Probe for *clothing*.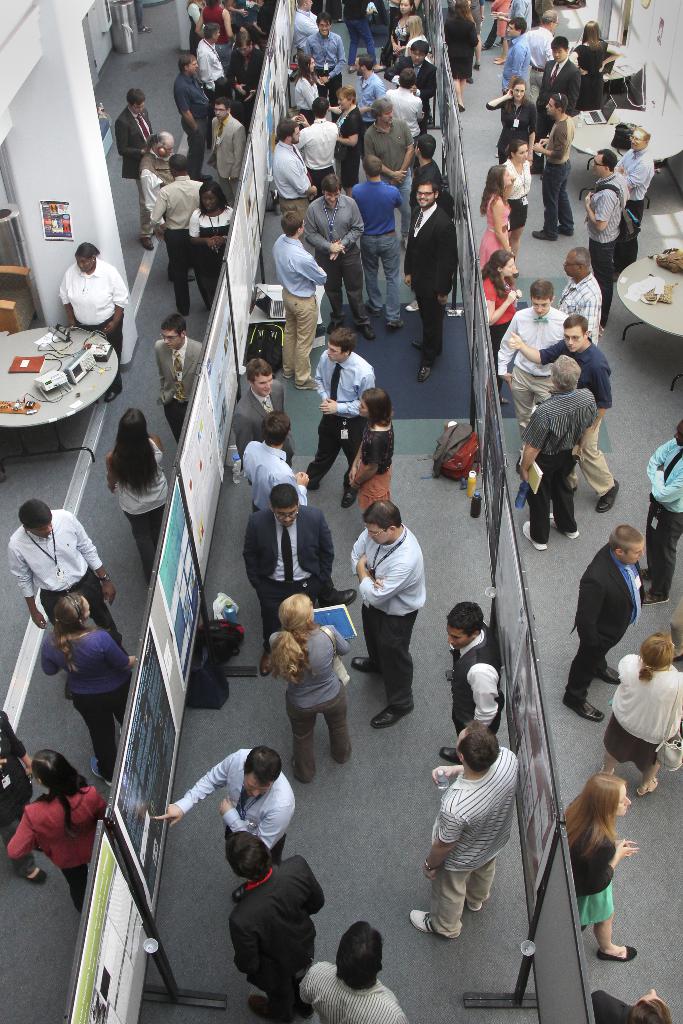
Probe result: 295, 116, 340, 180.
